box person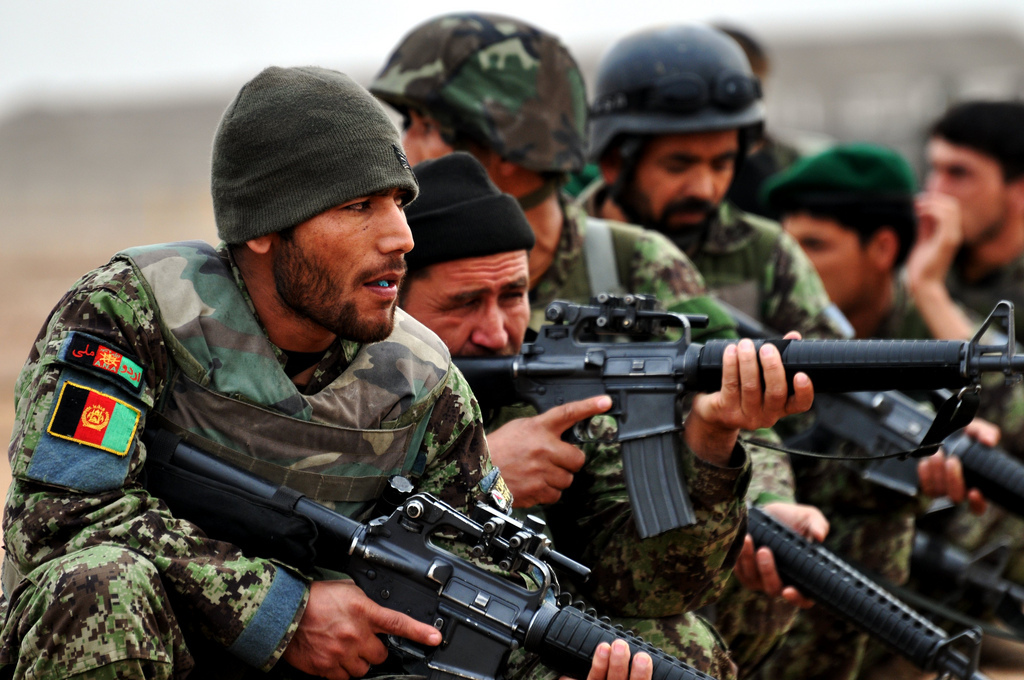
(888, 103, 1023, 370)
